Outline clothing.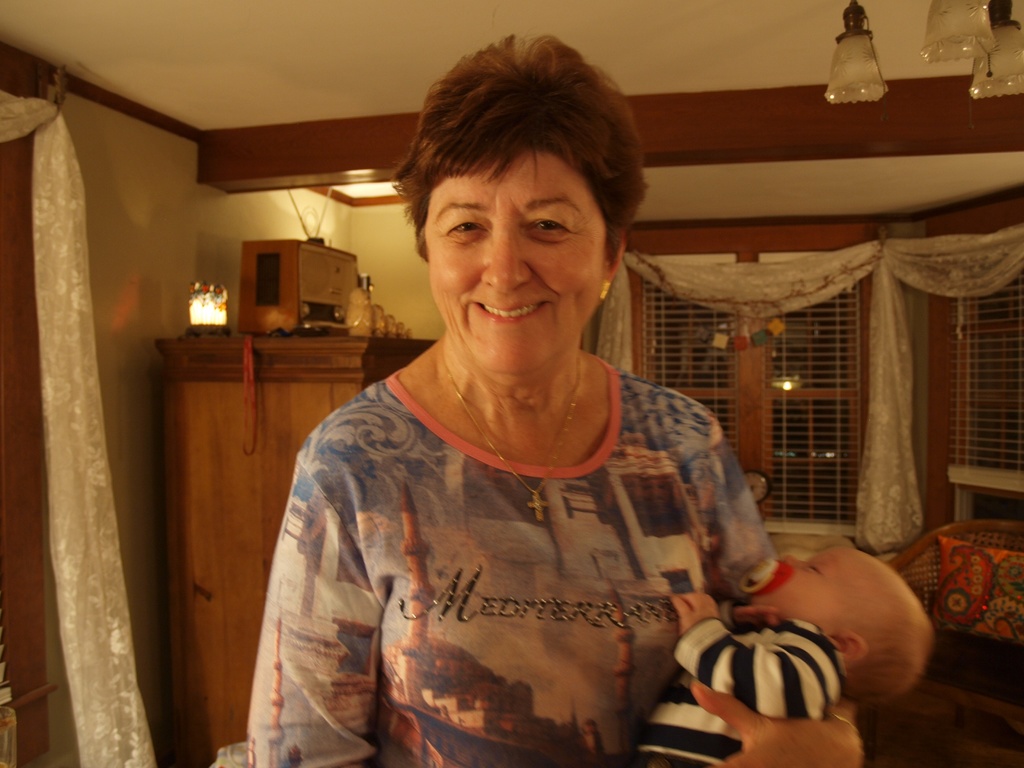
Outline: [x1=633, y1=609, x2=846, y2=767].
